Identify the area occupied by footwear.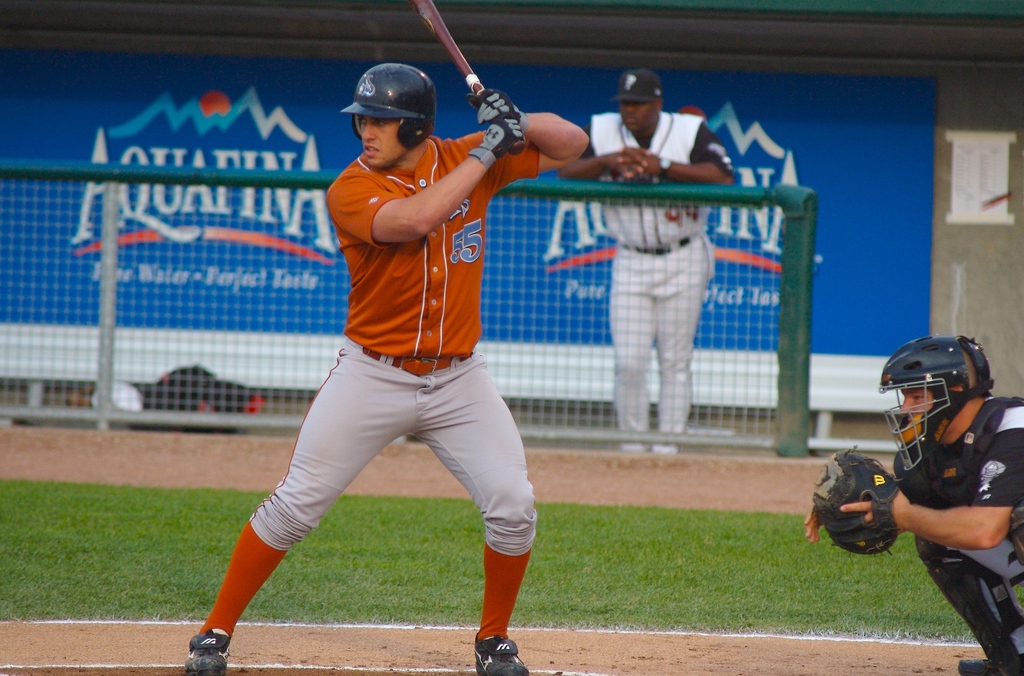
Area: detection(649, 439, 676, 458).
